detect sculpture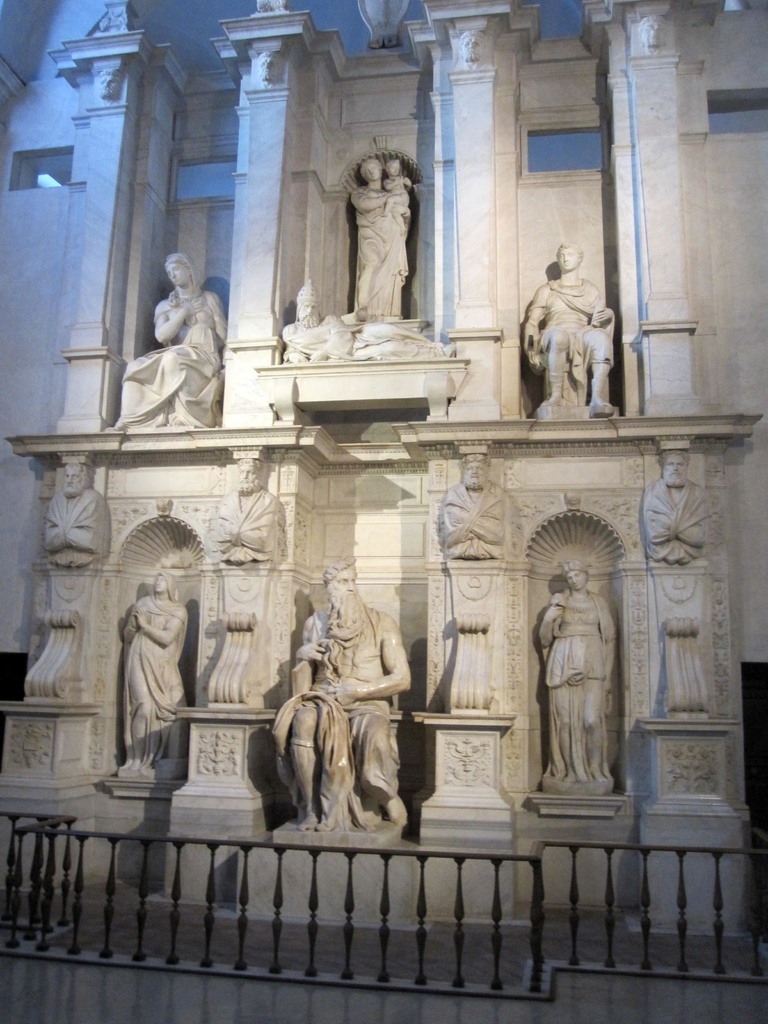
left=271, top=272, right=453, bottom=370
